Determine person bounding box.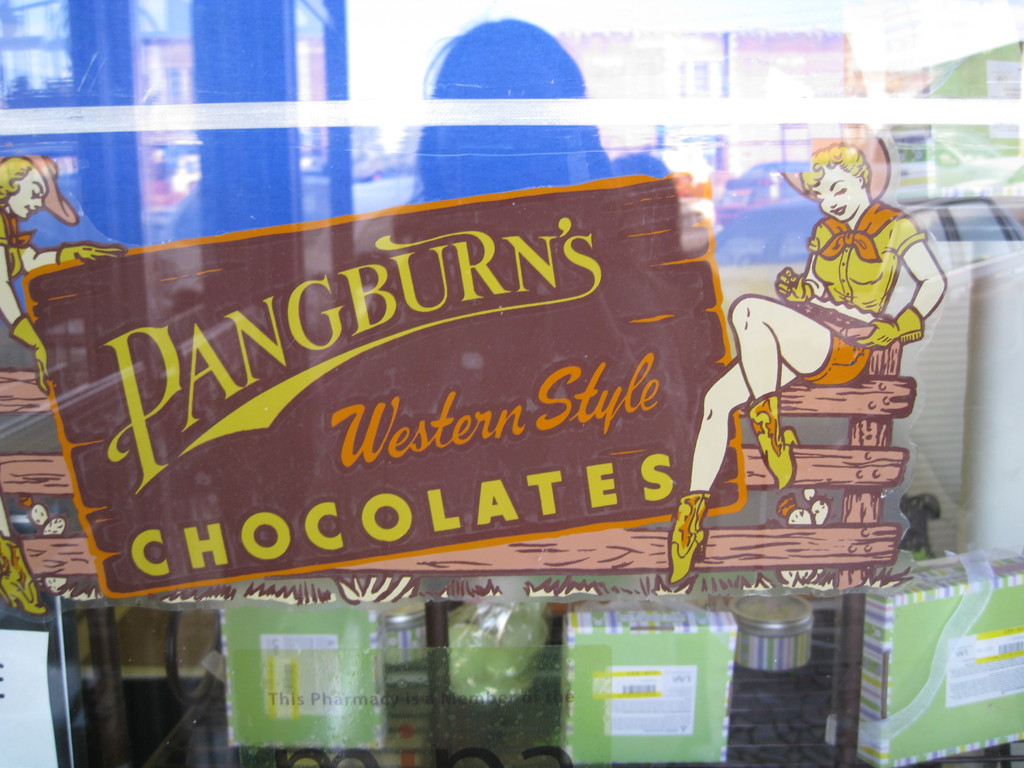
Determined: (left=702, top=123, right=918, bottom=577).
